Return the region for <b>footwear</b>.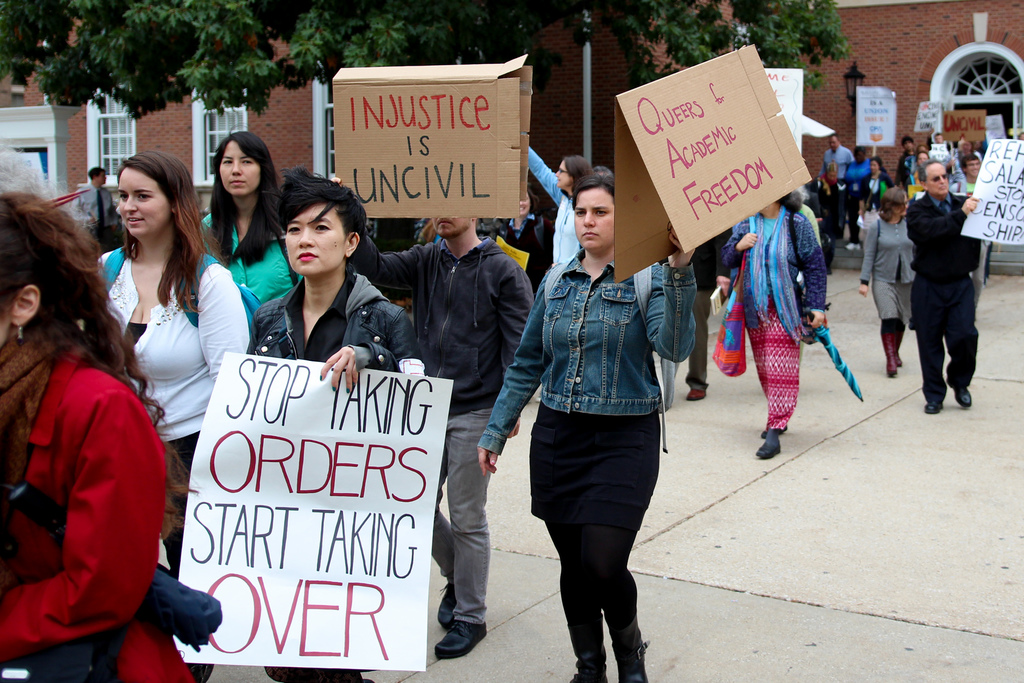
box=[924, 399, 943, 415].
